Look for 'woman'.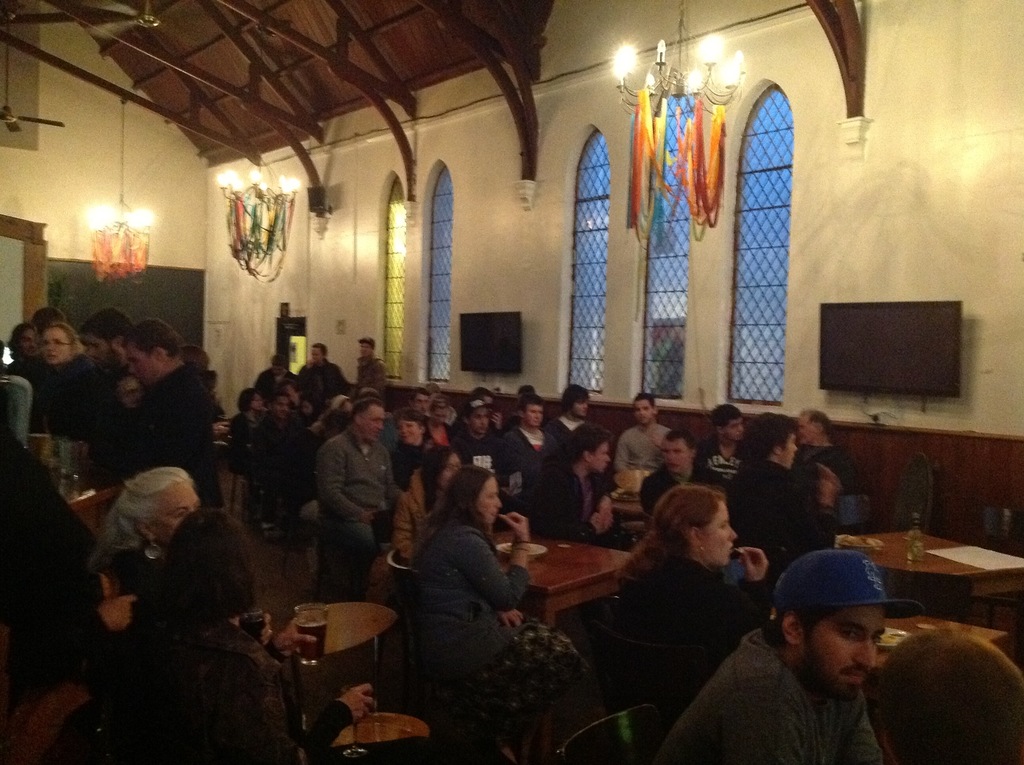
Found: BBox(26, 324, 79, 435).
